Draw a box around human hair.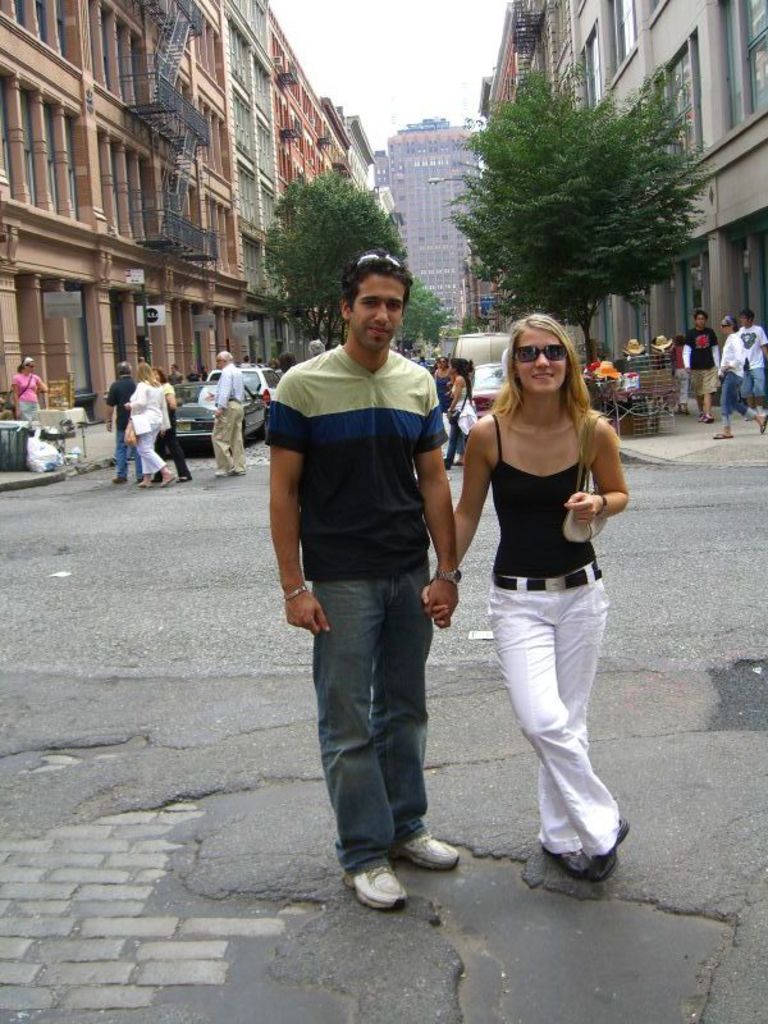
box=[342, 250, 408, 303].
